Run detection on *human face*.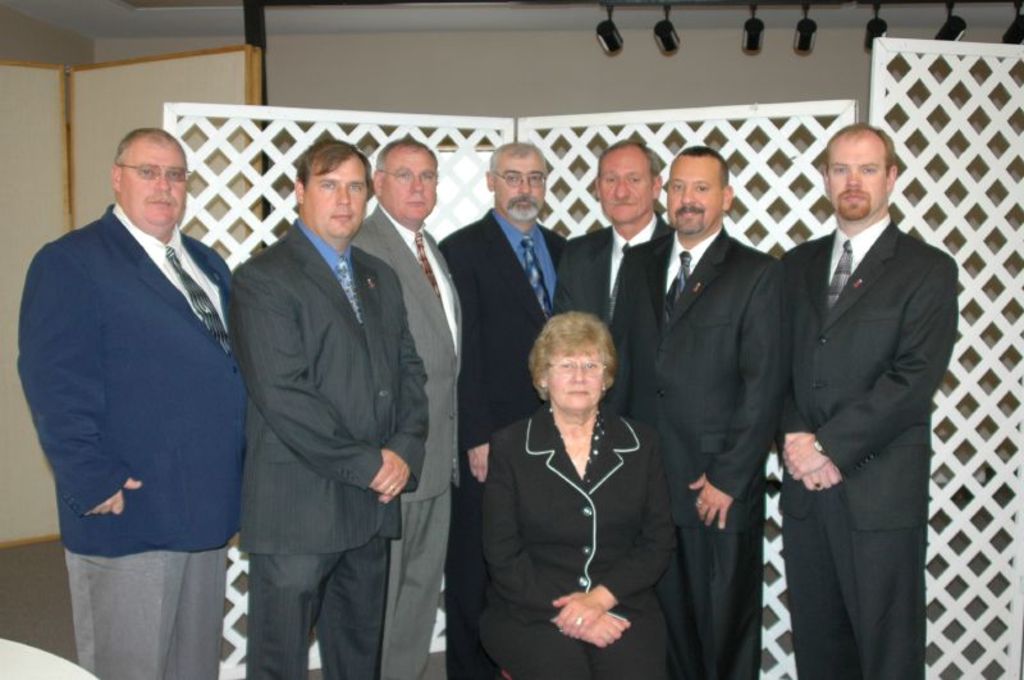
Result: <box>495,152,548,220</box>.
